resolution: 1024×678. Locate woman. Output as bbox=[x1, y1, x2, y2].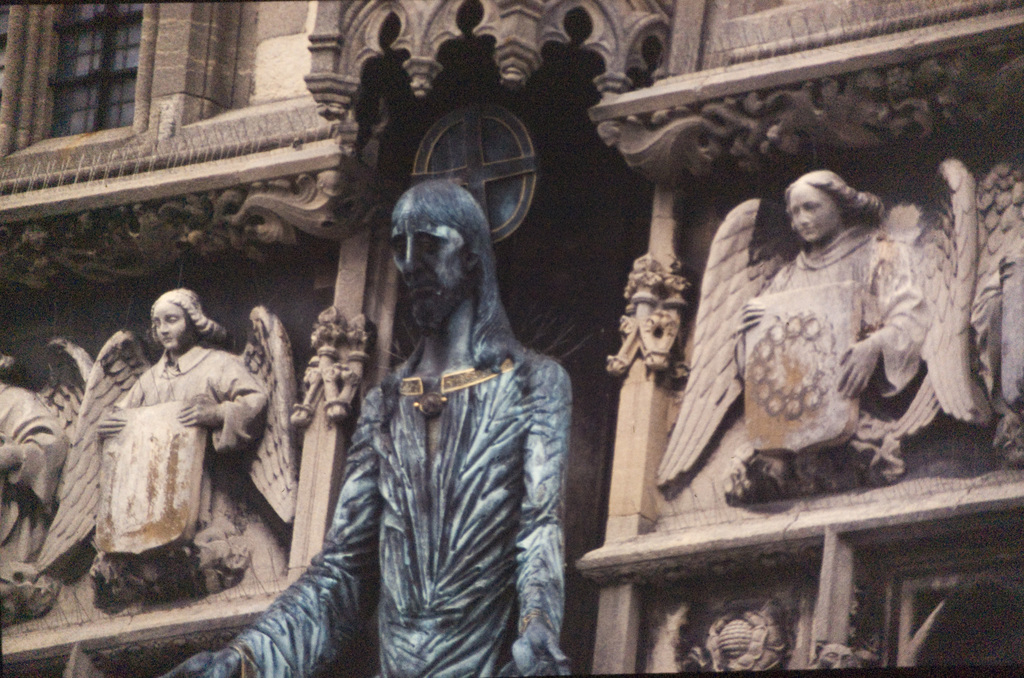
bbox=[89, 281, 263, 600].
